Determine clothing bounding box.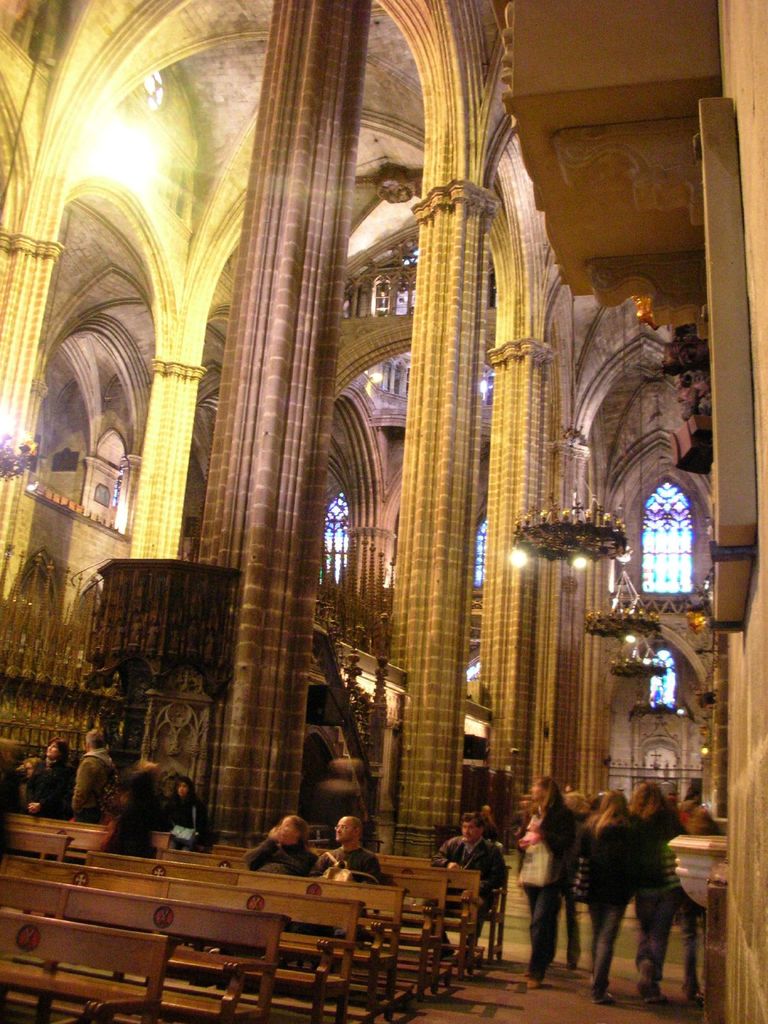
Determined: Rect(26, 761, 76, 820).
